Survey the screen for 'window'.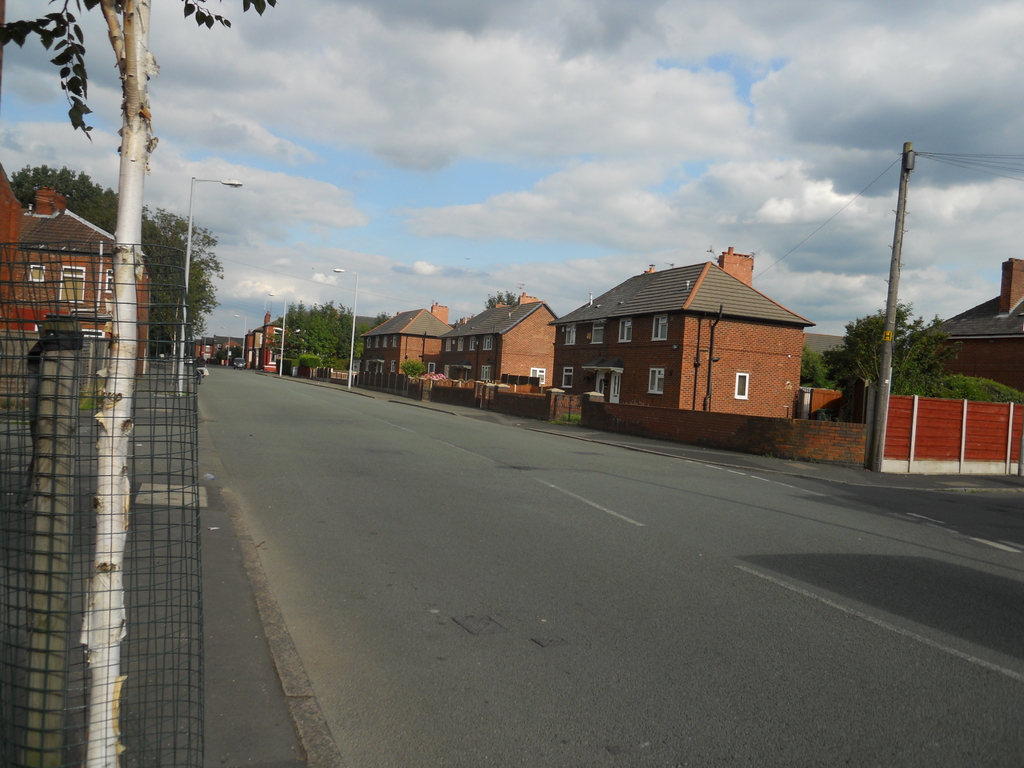
Survey found: [x1=443, y1=336, x2=495, y2=383].
